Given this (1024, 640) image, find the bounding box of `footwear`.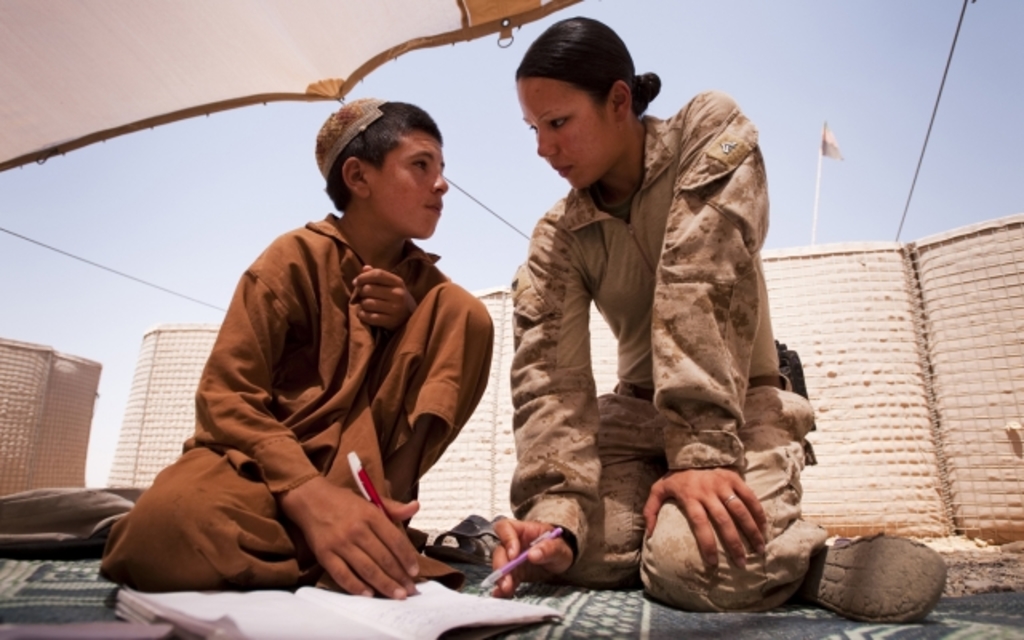
rect(794, 528, 957, 622).
